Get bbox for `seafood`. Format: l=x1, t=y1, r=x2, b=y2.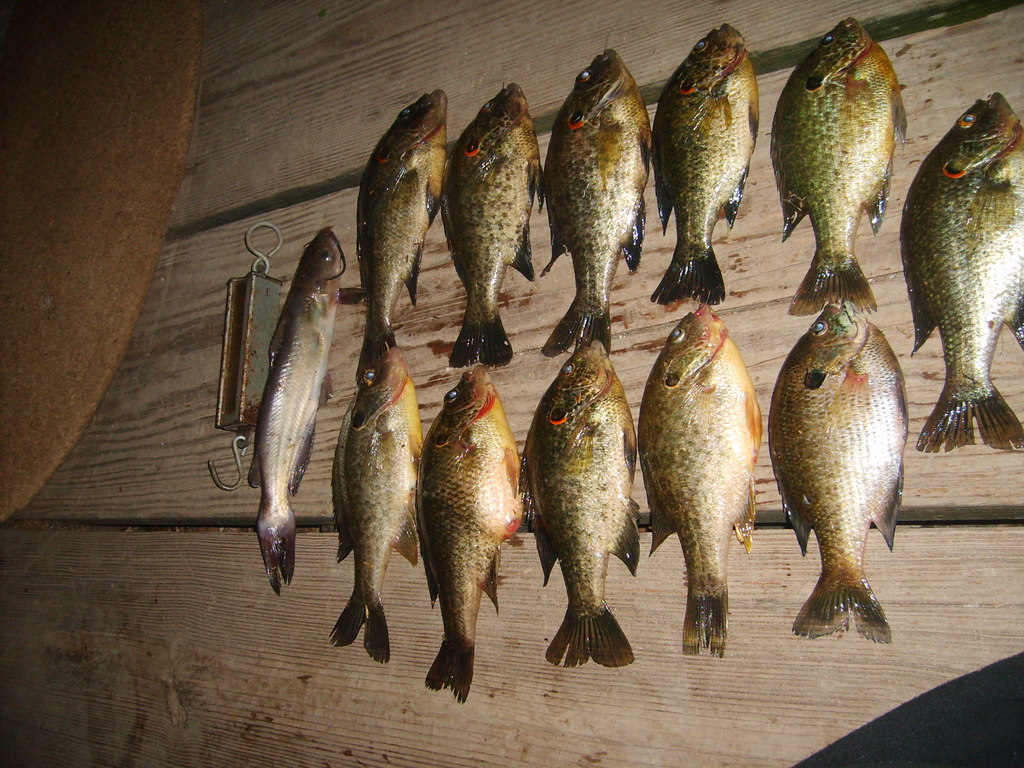
l=904, t=88, r=1023, b=445.
